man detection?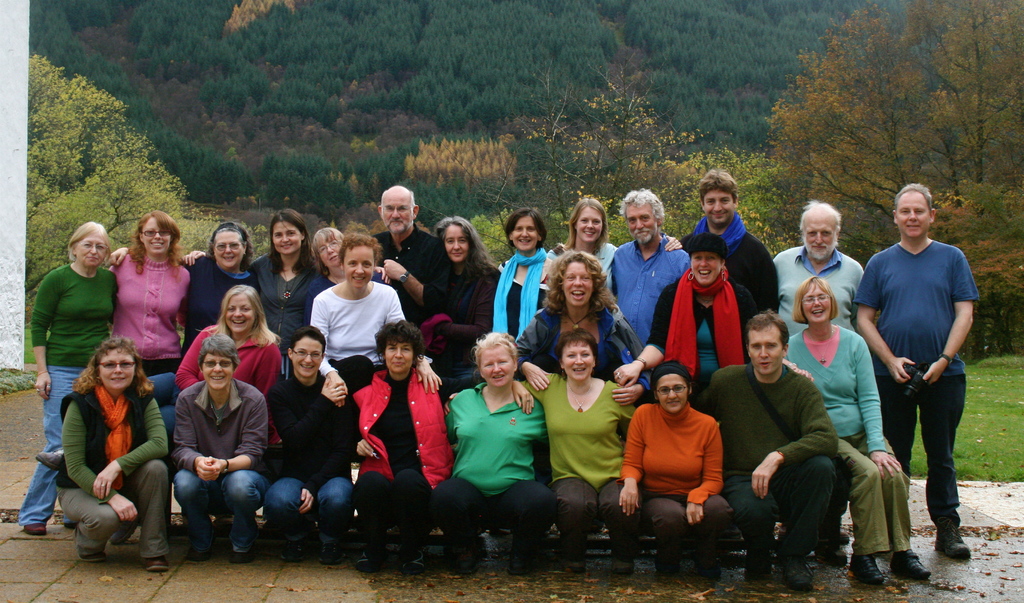
detection(668, 169, 785, 366)
